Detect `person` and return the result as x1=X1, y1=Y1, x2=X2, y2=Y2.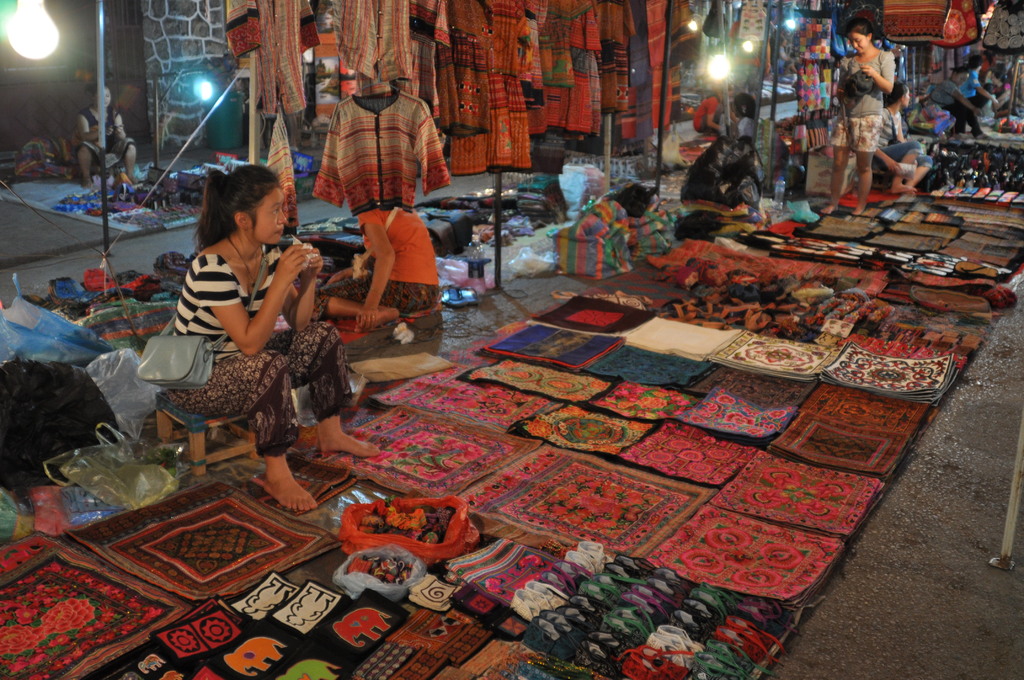
x1=74, y1=83, x2=133, y2=188.
